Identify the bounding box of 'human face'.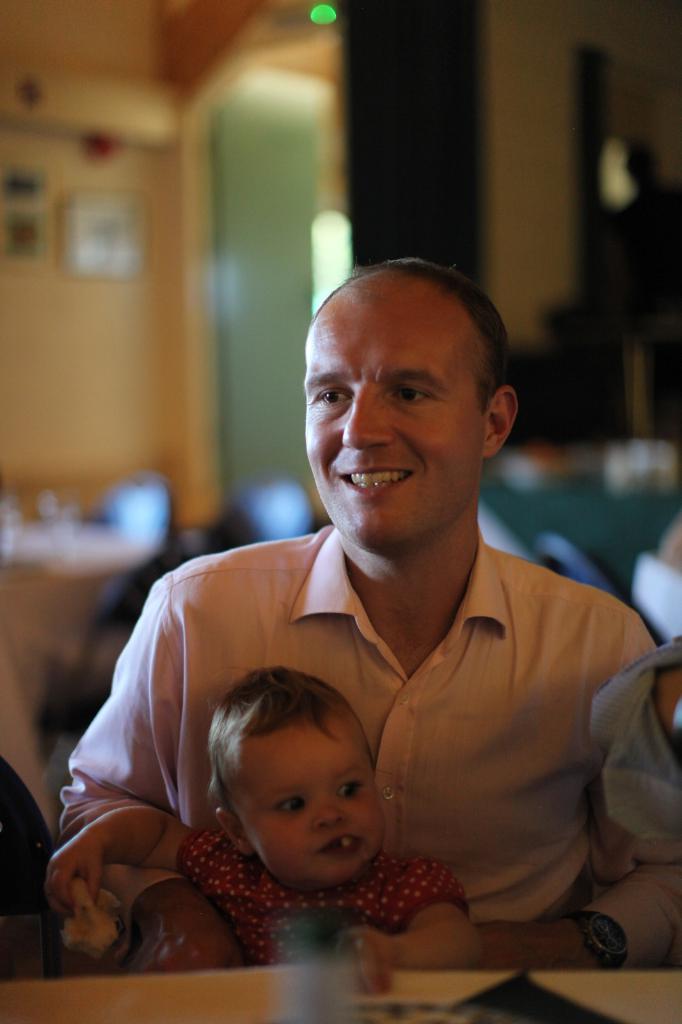
BBox(303, 271, 489, 552).
